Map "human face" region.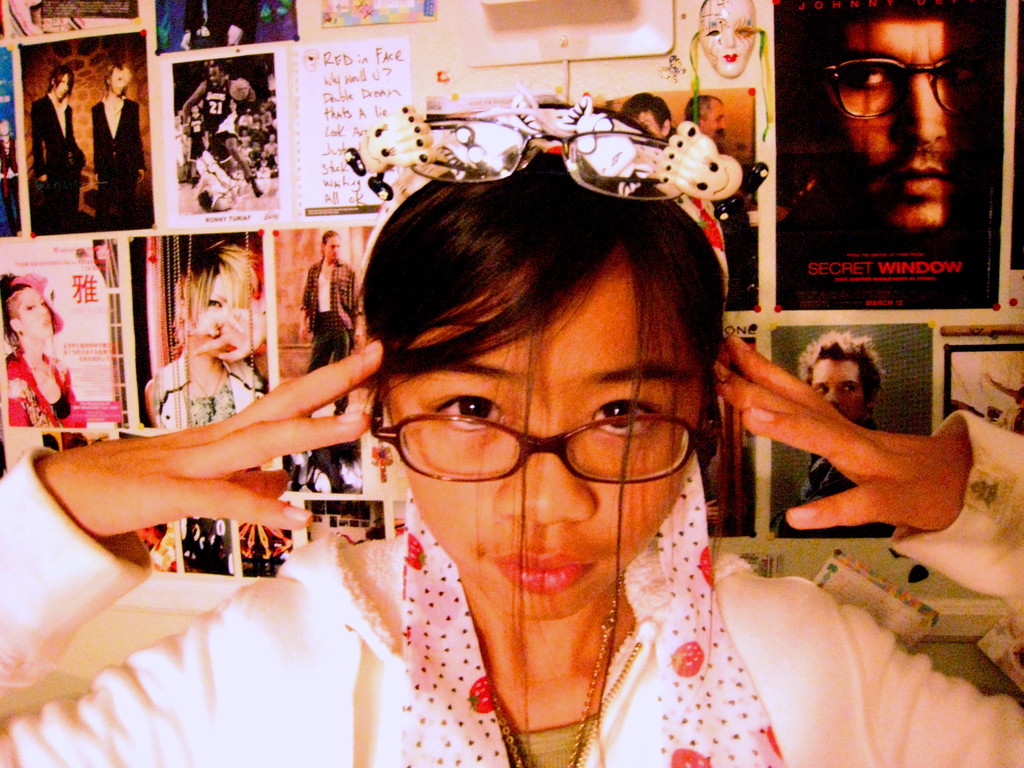
Mapped to l=637, t=114, r=662, b=140.
